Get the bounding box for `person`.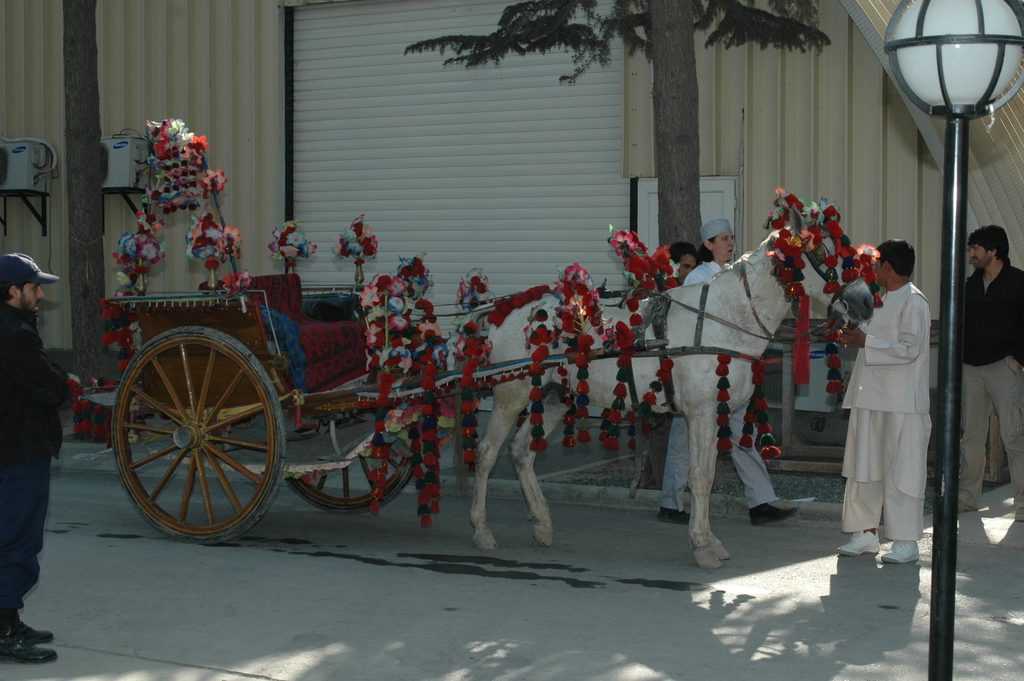
647, 242, 697, 486.
